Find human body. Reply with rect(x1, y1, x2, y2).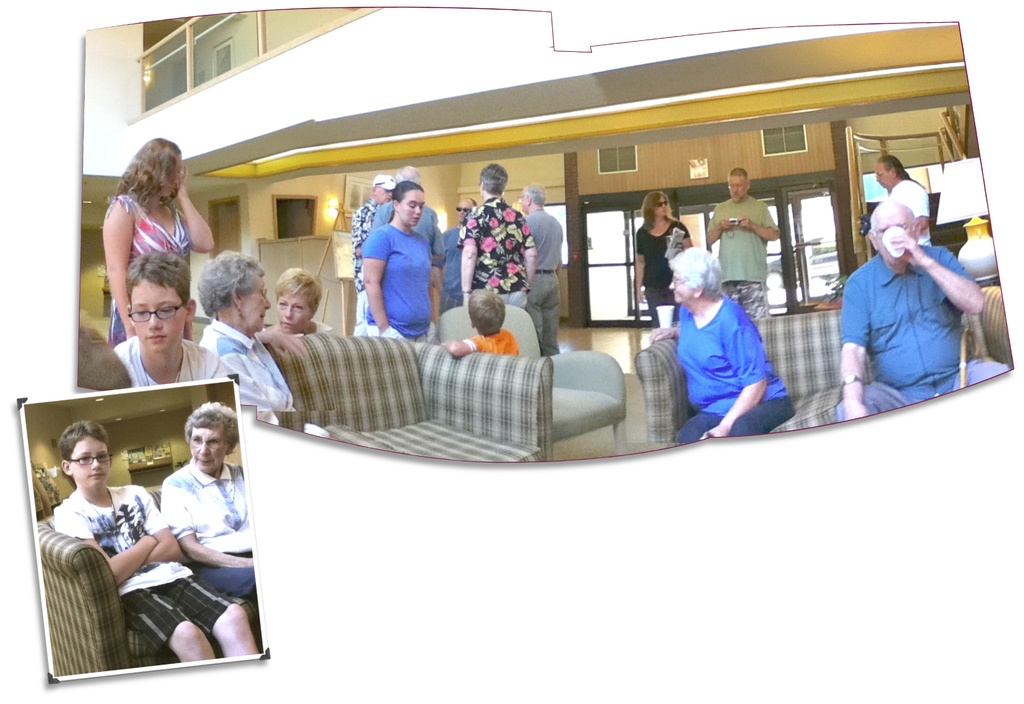
rect(522, 202, 567, 364).
